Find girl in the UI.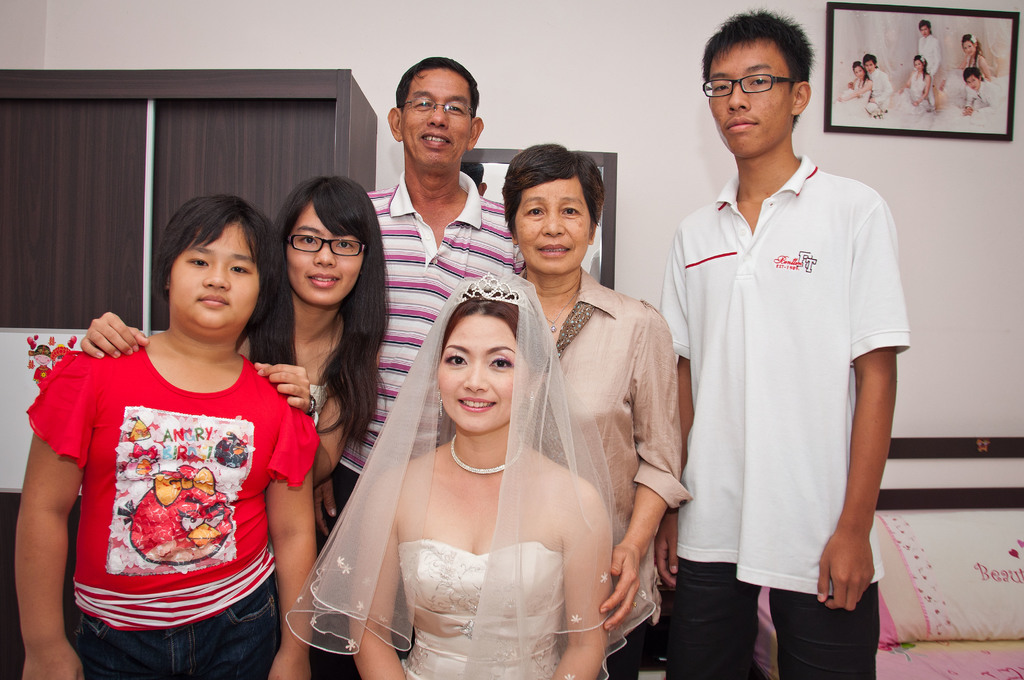
UI element at box(77, 173, 392, 586).
